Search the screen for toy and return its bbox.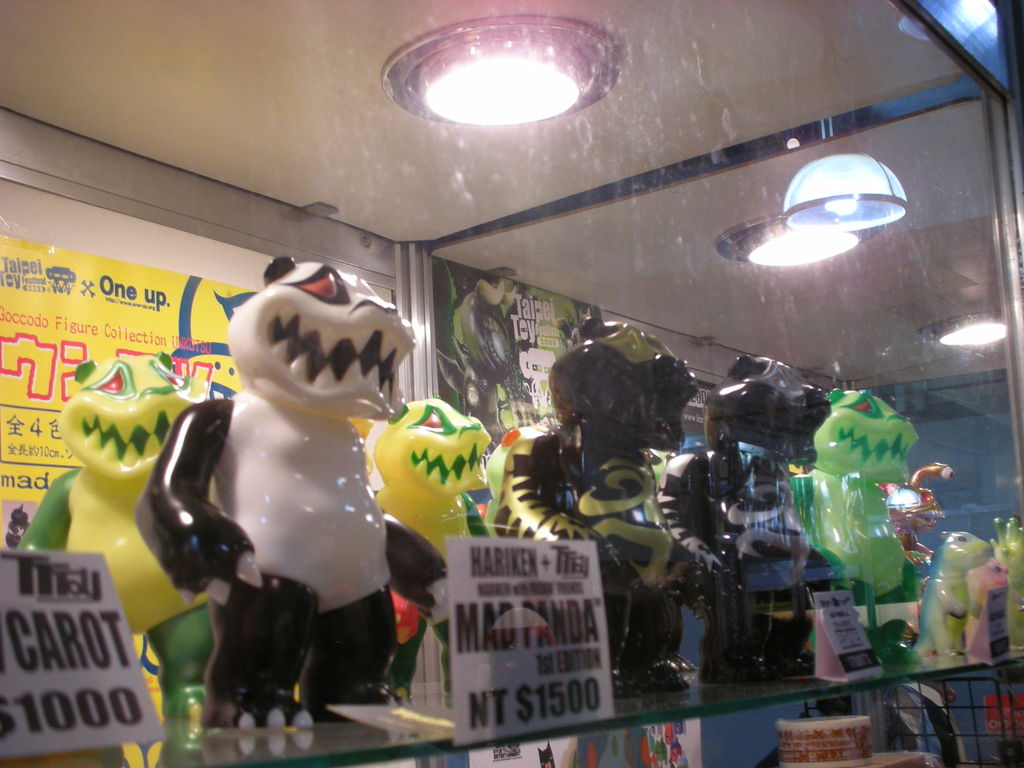
Found: [left=538, top=738, right=558, bottom=767].
